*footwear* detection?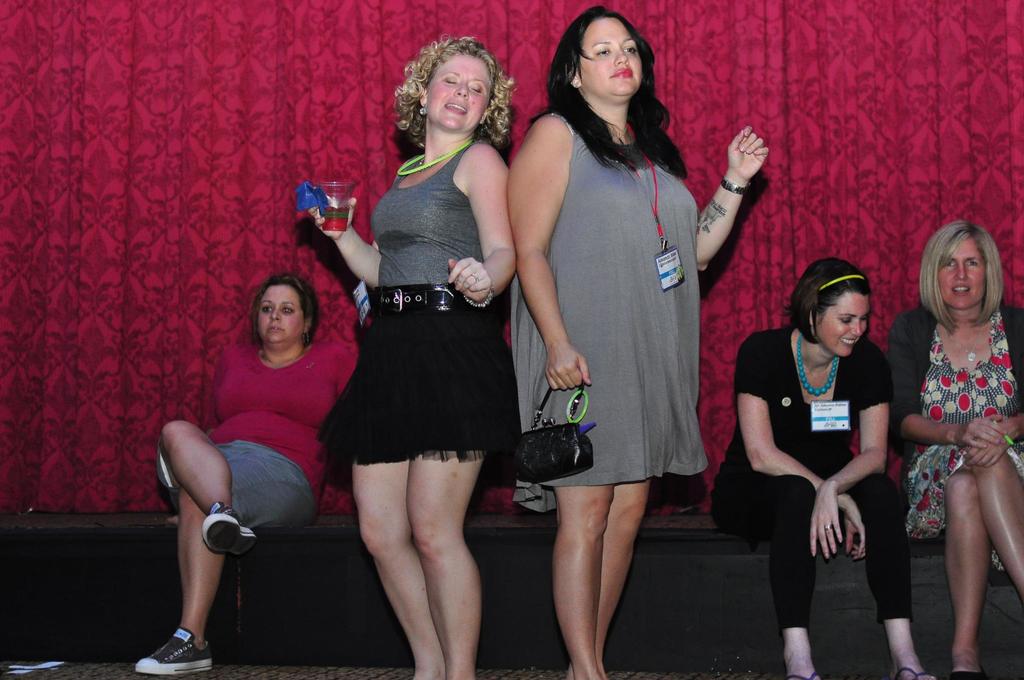
box(893, 664, 930, 679)
